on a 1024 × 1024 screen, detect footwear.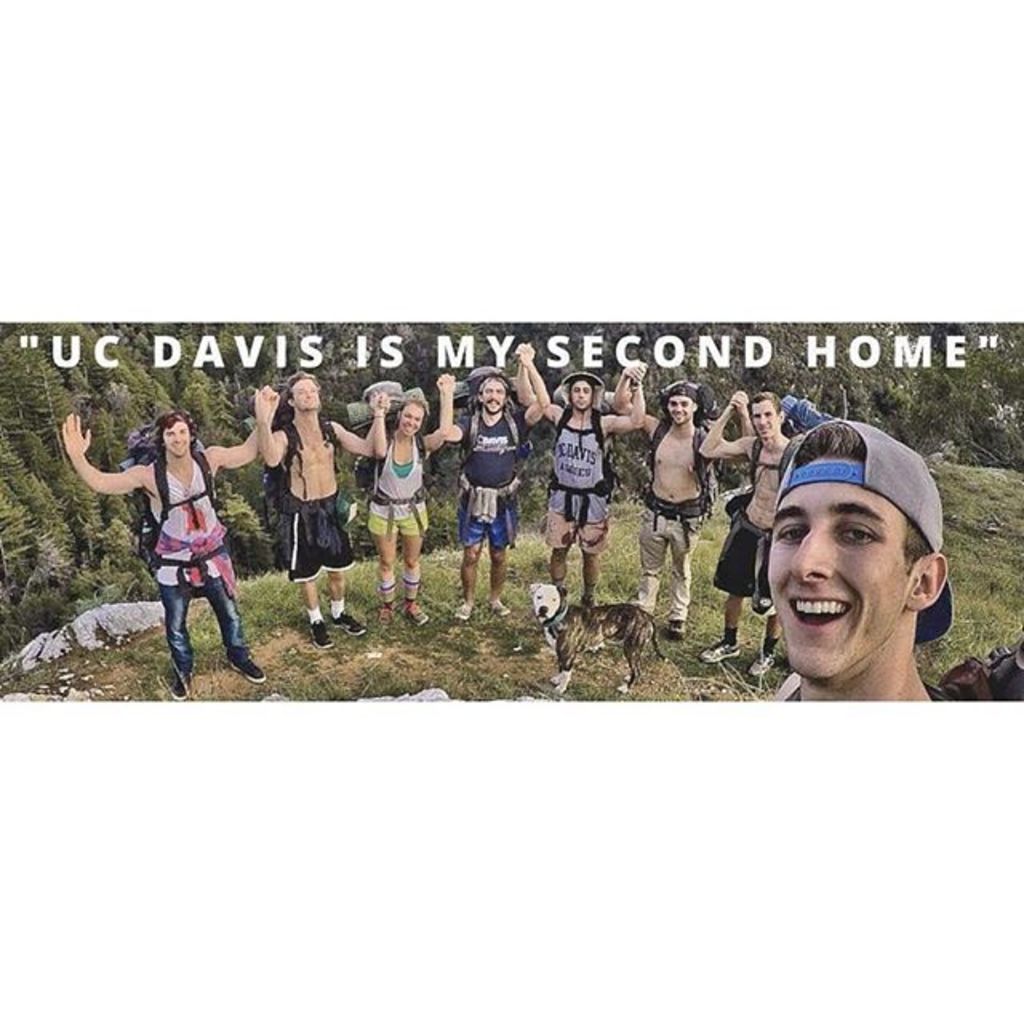
<box>453,598,467,618</box>.
